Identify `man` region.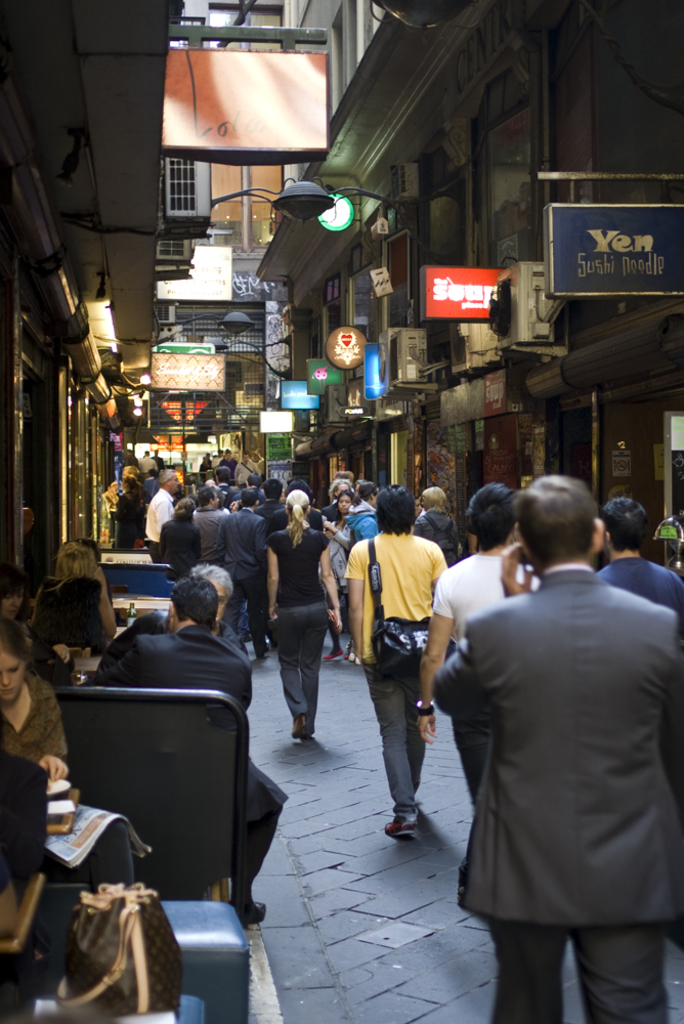
Region: BBox(212, 463, 233, 494).
